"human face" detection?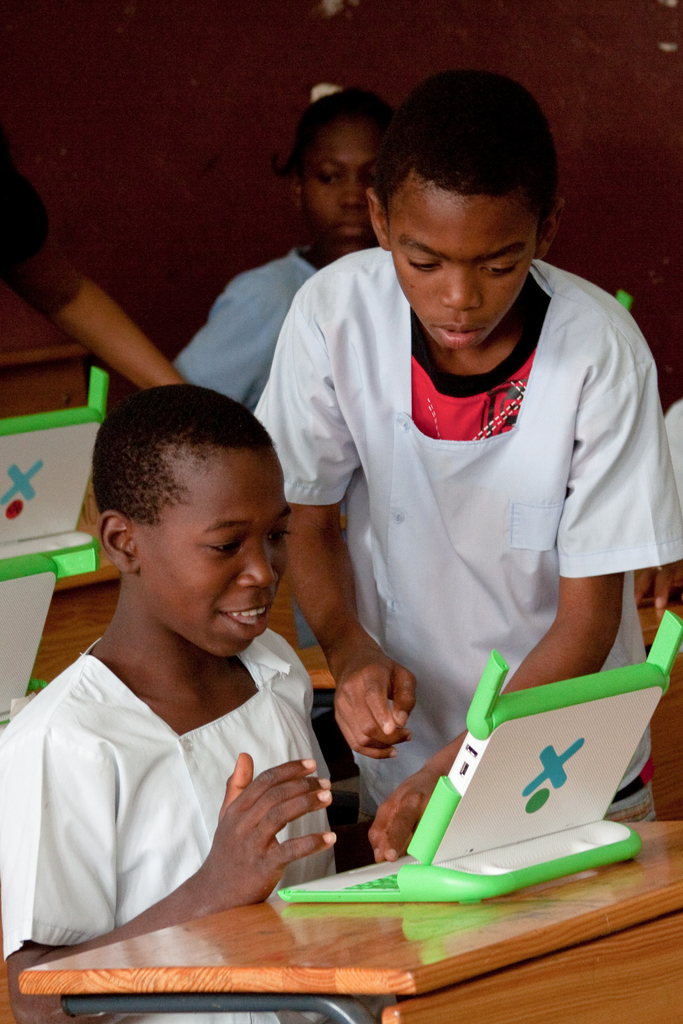
303/116/385/253
